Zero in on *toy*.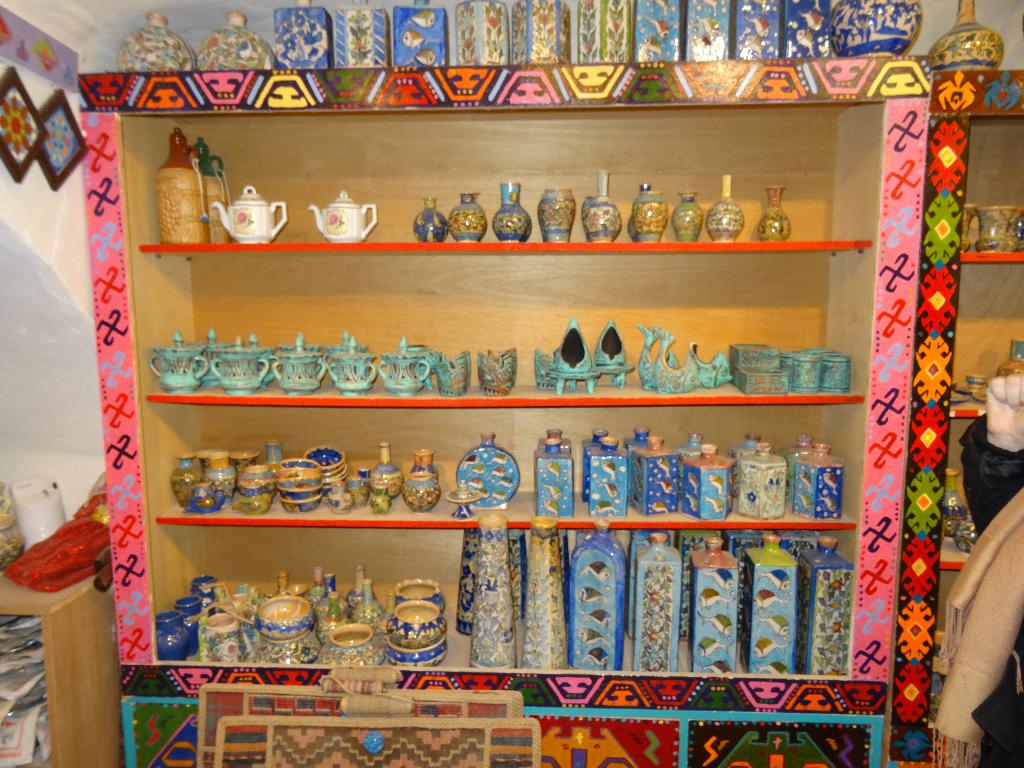
Zeroed in: crop(402, 345, 435, 387).
